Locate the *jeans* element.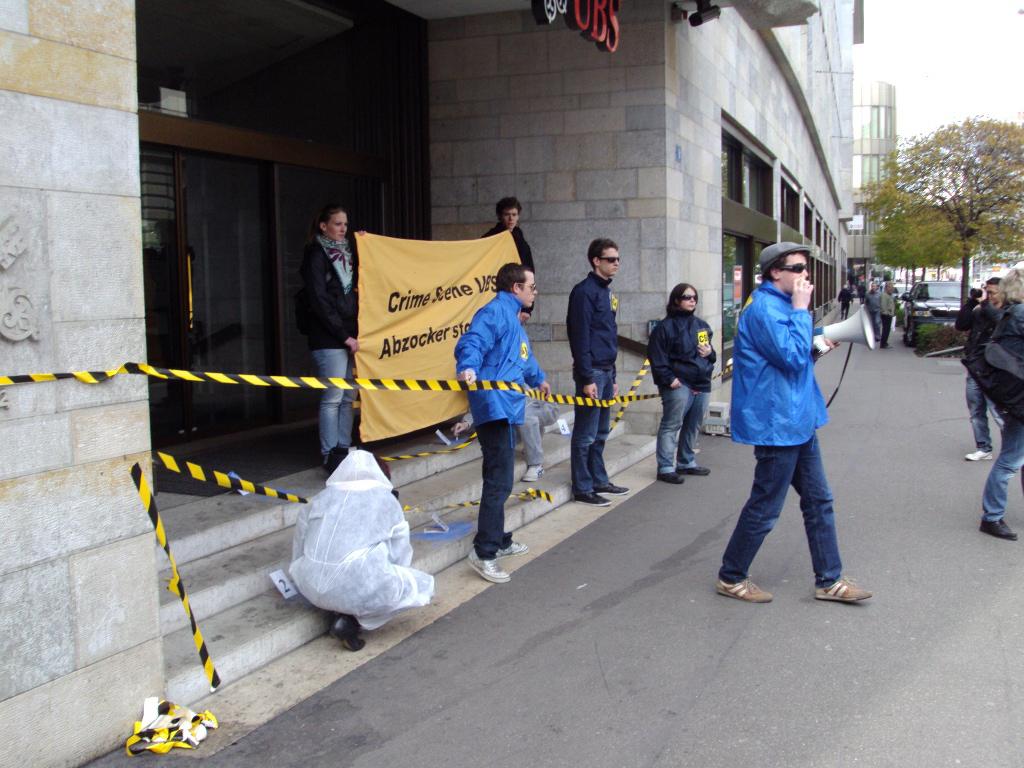
Element bbox: crop(884, 313, 893, 350).
